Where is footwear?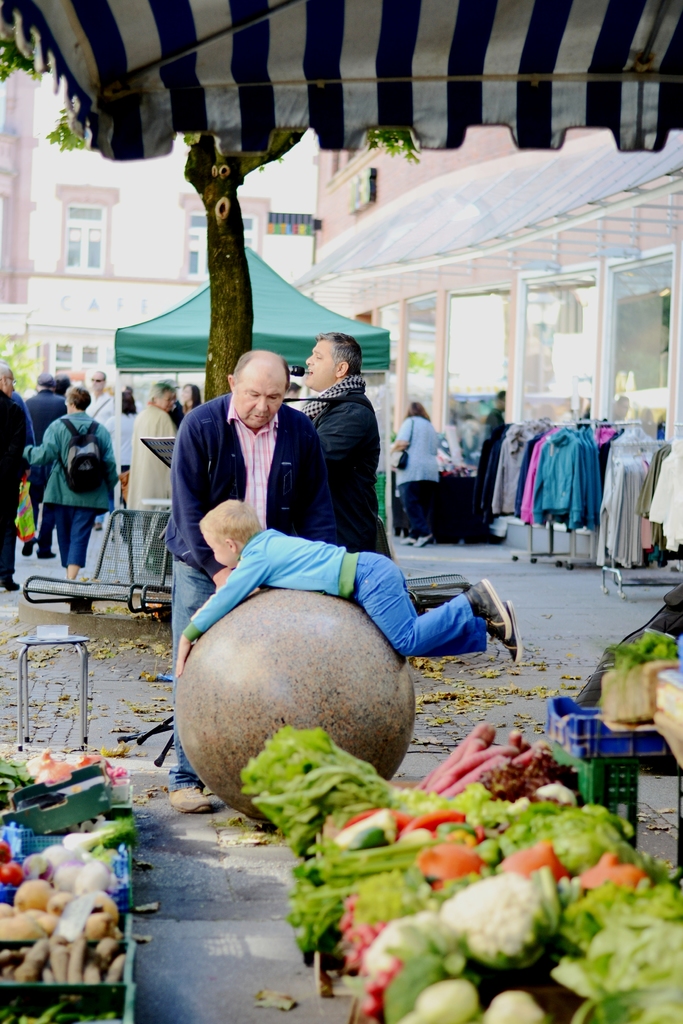
rect(7, 575, 23, 593).
